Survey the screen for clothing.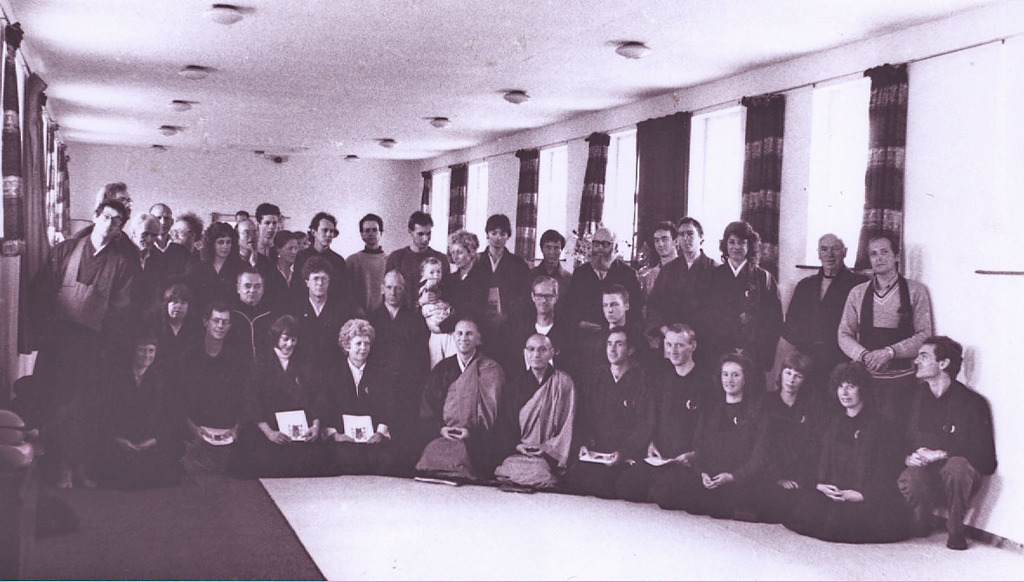
Survey found: BBox(683, 390, 763, 501).
